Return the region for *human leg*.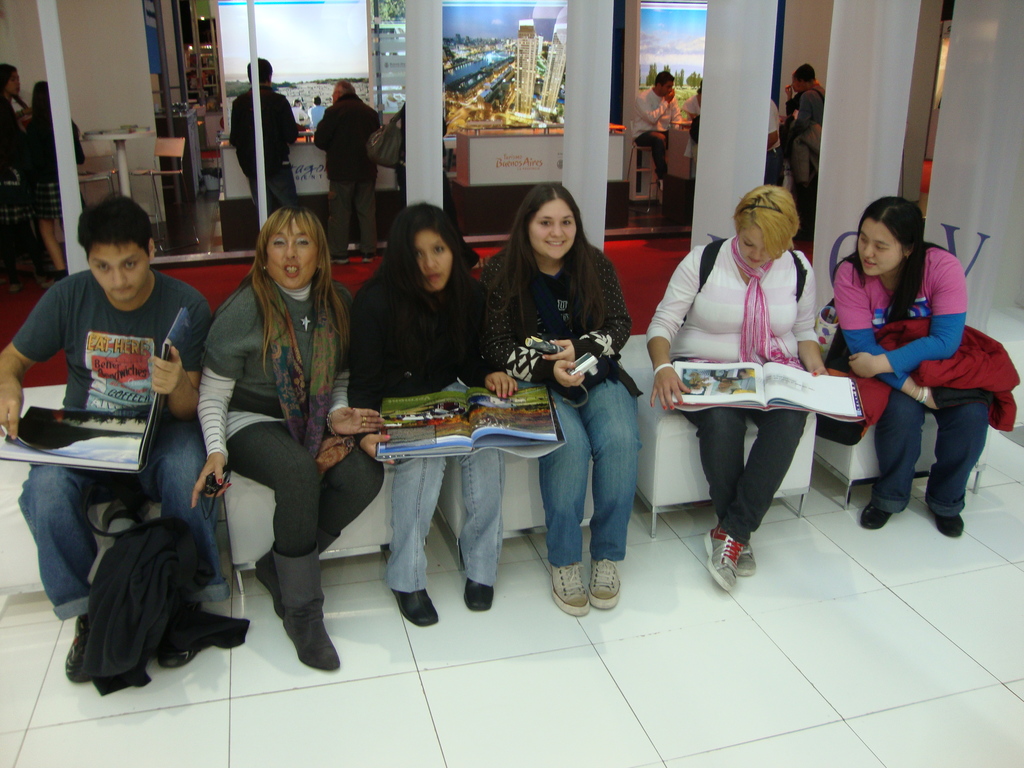
<box>328,182,356,264</box>.
